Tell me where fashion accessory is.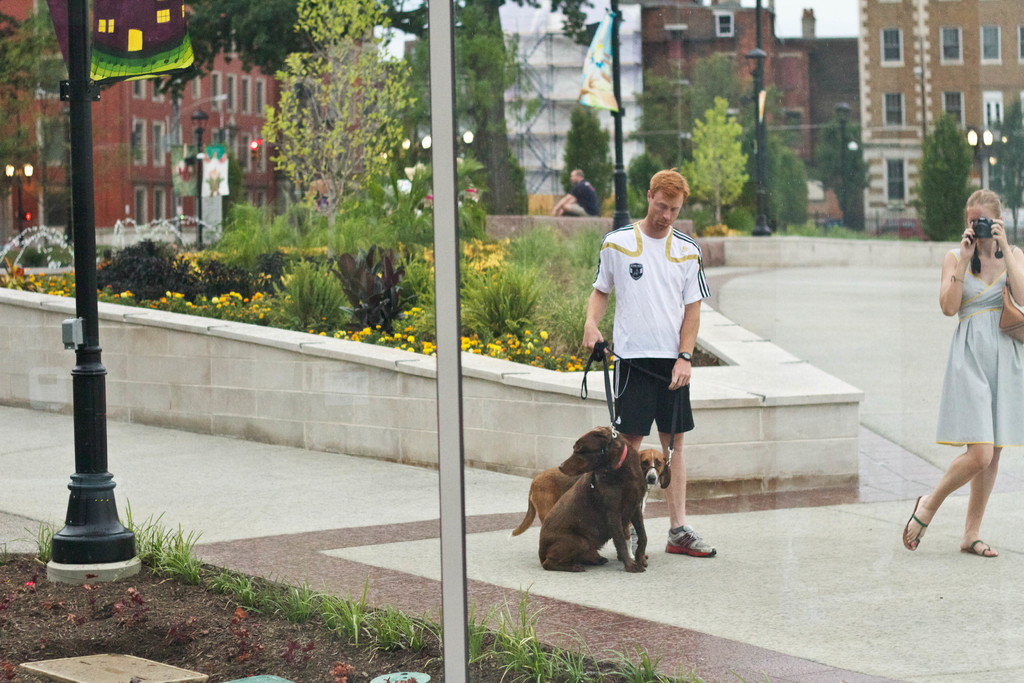
fashion accessory is at bbox=[902, 494, 929, 553].
